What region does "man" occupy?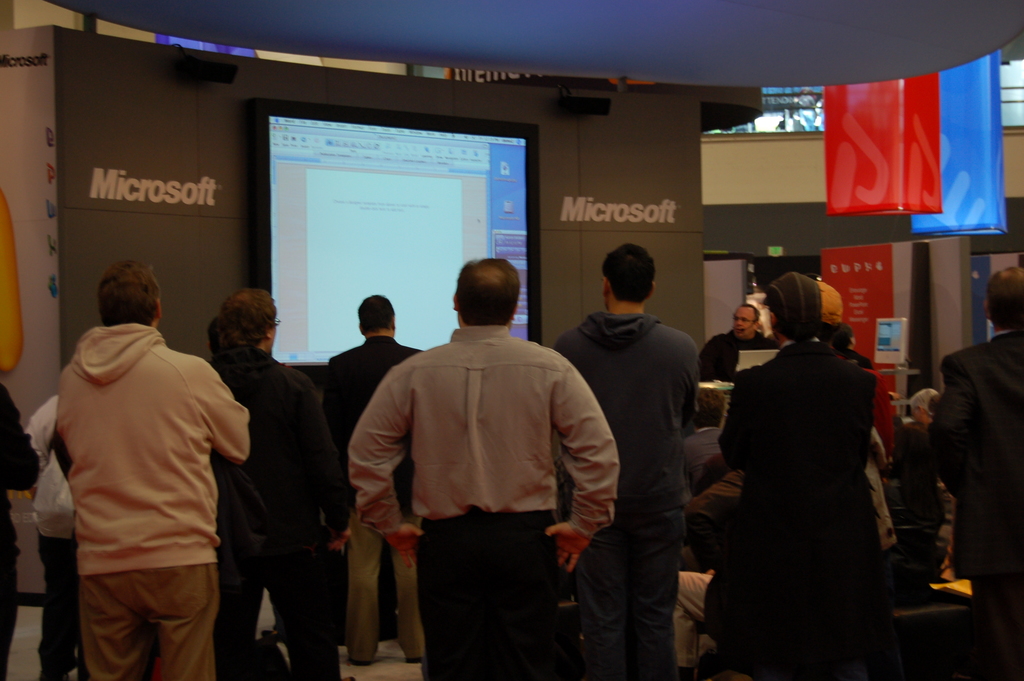
(x1=66, y1=256, x2=255, y2=680).
